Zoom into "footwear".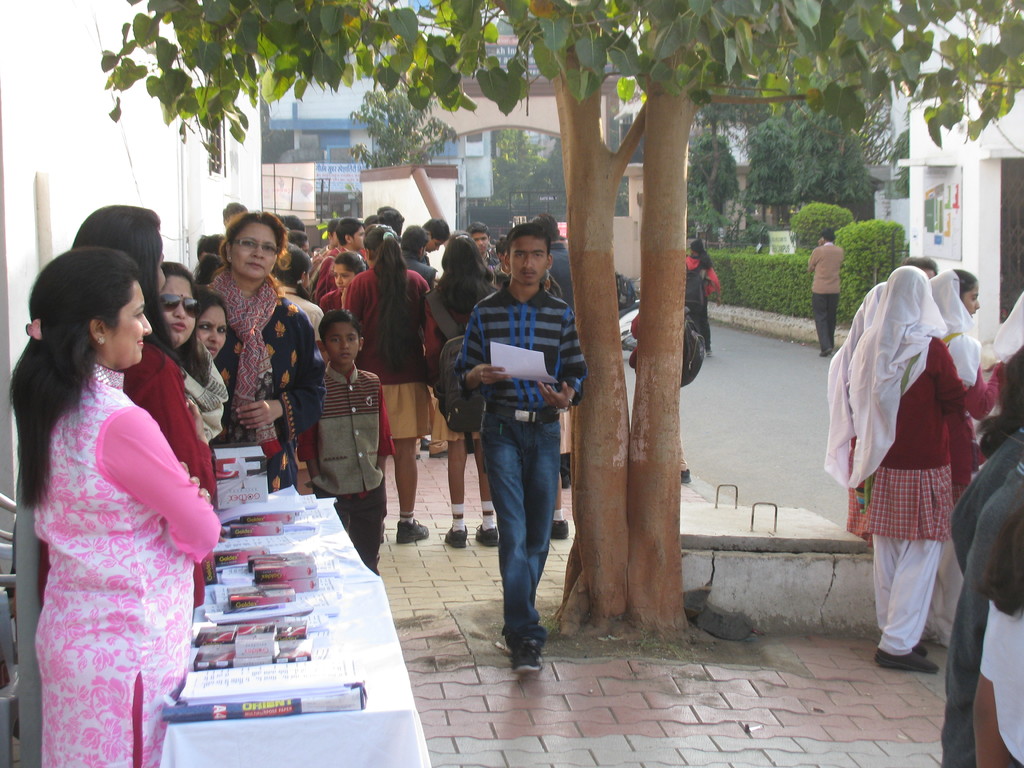
Zoom target: box(443, 528, 469, 549).
